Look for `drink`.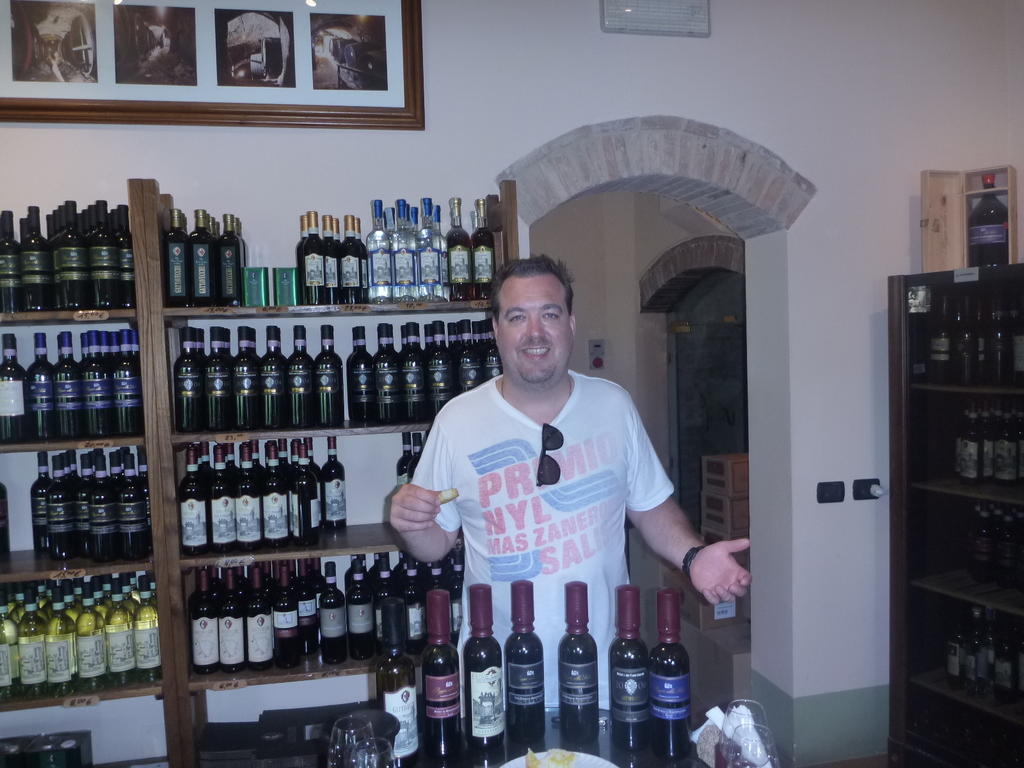
Found: (45,456,74,557).
